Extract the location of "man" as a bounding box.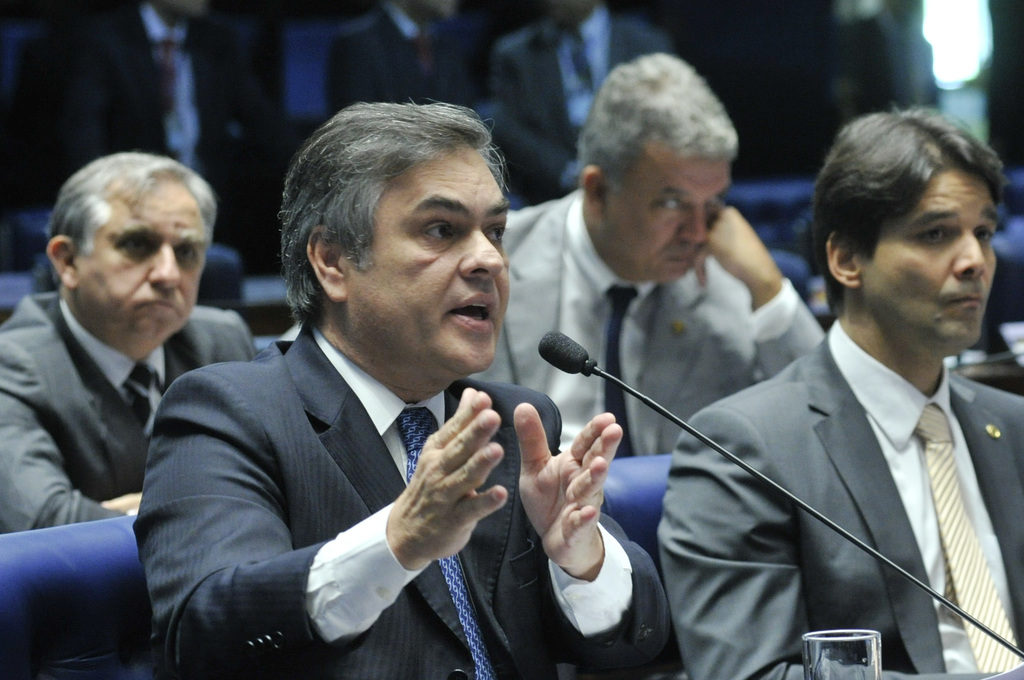
detection(324, 0, 452, 111).
